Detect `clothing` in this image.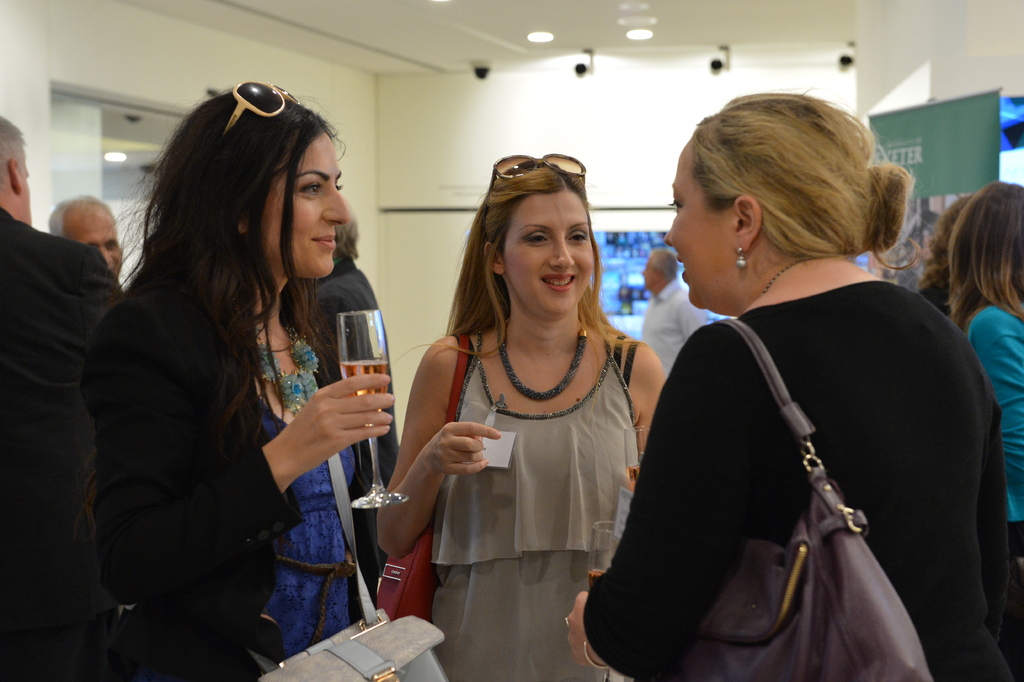
Detection: [x1=593, y1=240, x2=1005, y2=678].
